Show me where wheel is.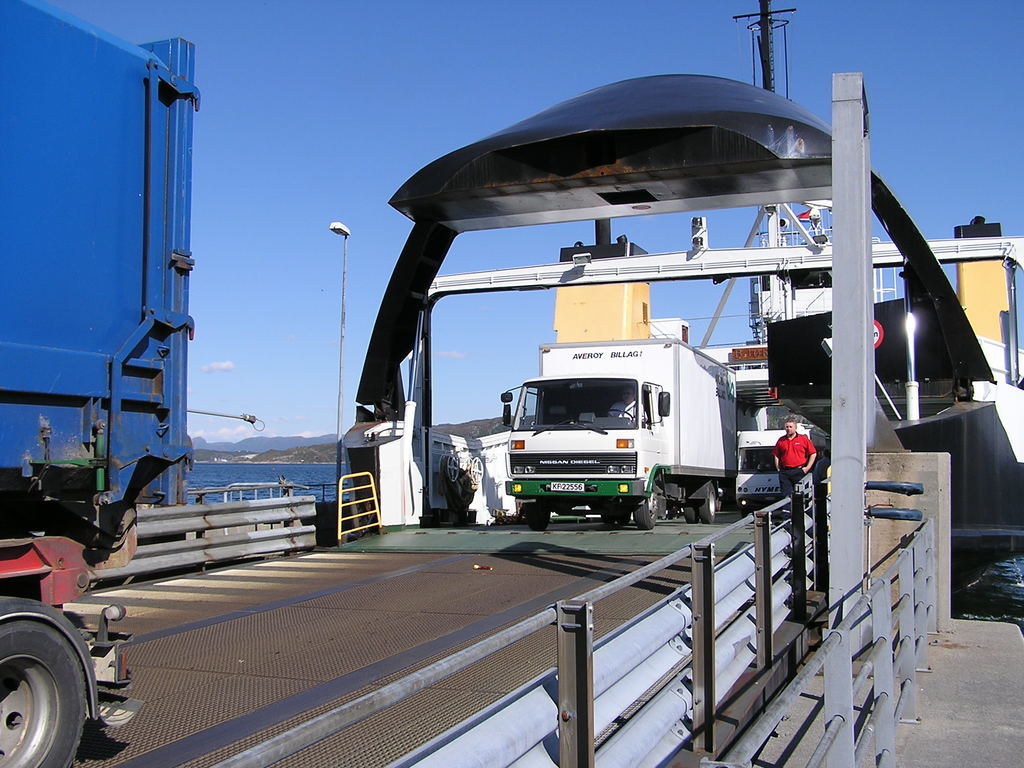
wheel is at l=605, t=407, r=632, b=421.
